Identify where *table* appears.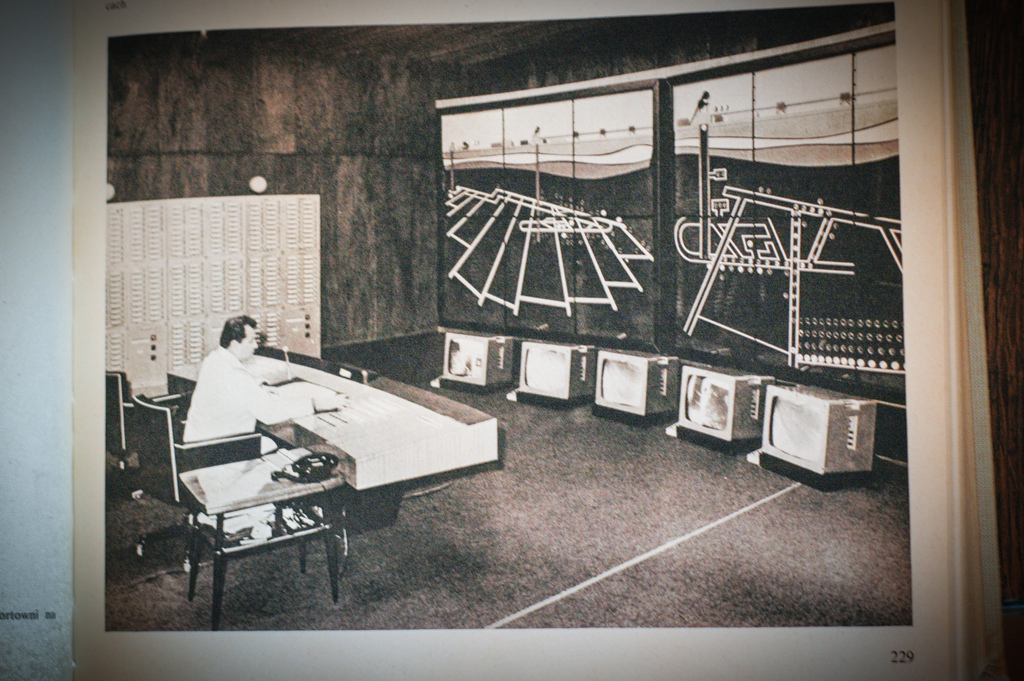
Appears at <bbox>168, 338, 498, 536</bbox>.
